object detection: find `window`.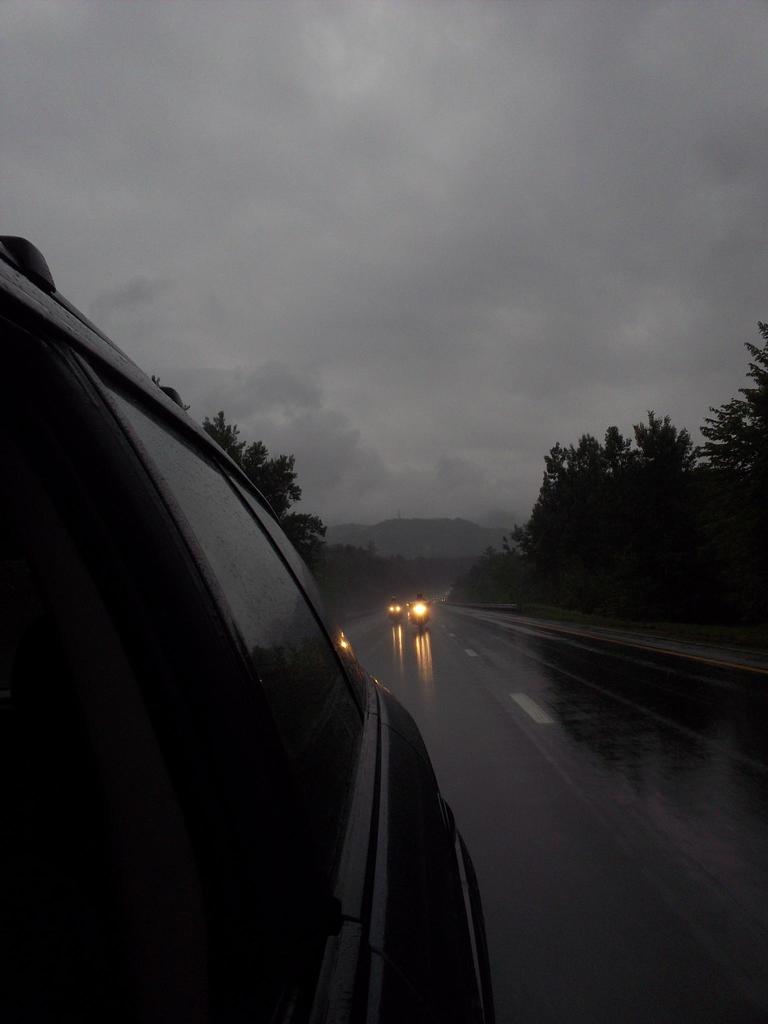
<region>88, 365, 360, 875</region>.
